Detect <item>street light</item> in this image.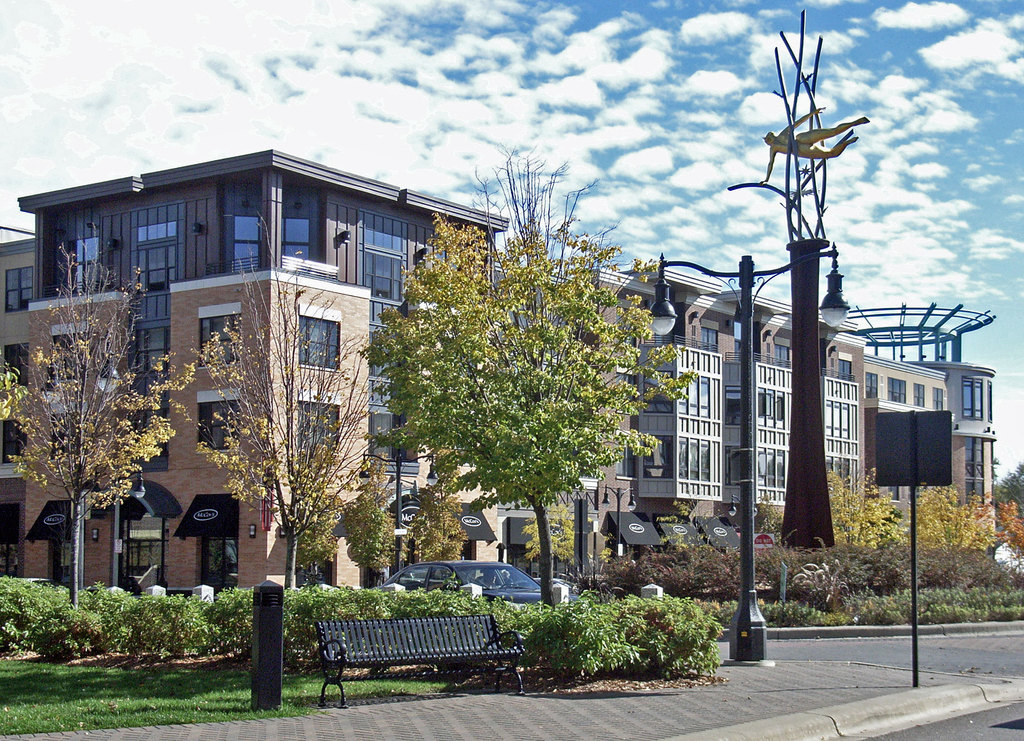
Detection: bbox(593, 480, 641, 559).
